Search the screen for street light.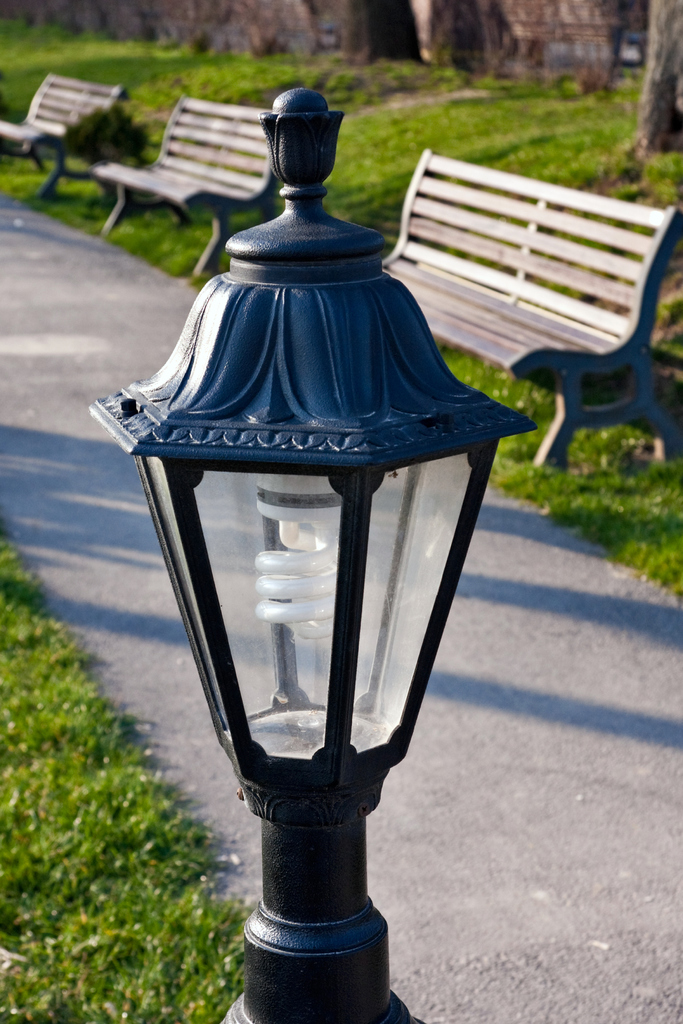
Found at 78:43:555:1002.
